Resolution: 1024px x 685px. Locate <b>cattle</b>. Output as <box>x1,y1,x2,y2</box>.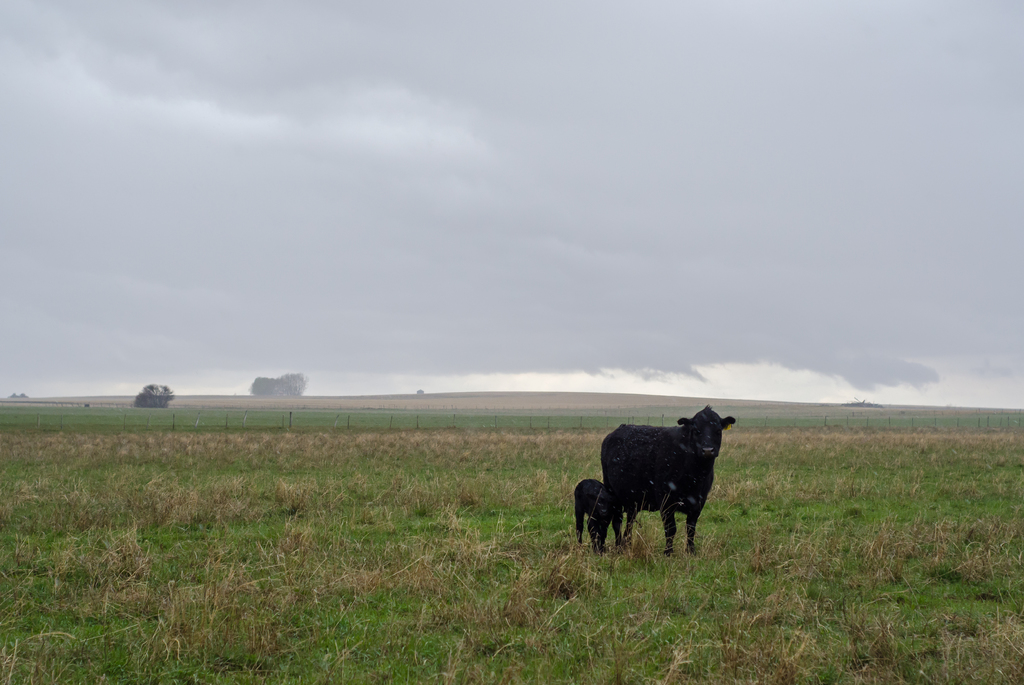
<box>577,413,745,570</box>.
